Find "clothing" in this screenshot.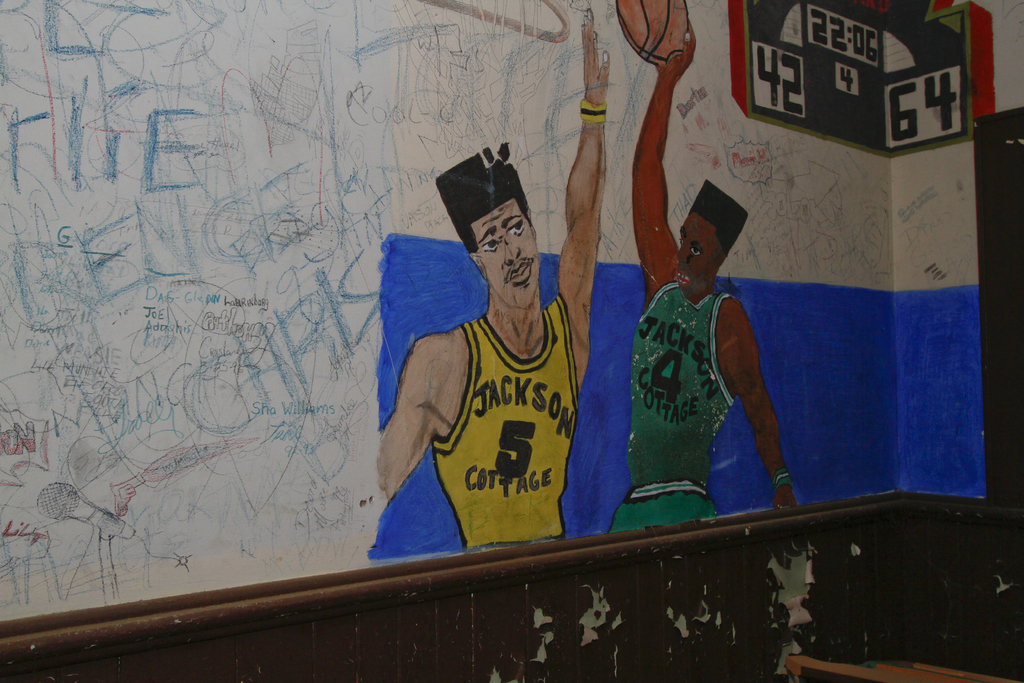
The bounding box for "clothing" is box(611, 281, 736, 532).
